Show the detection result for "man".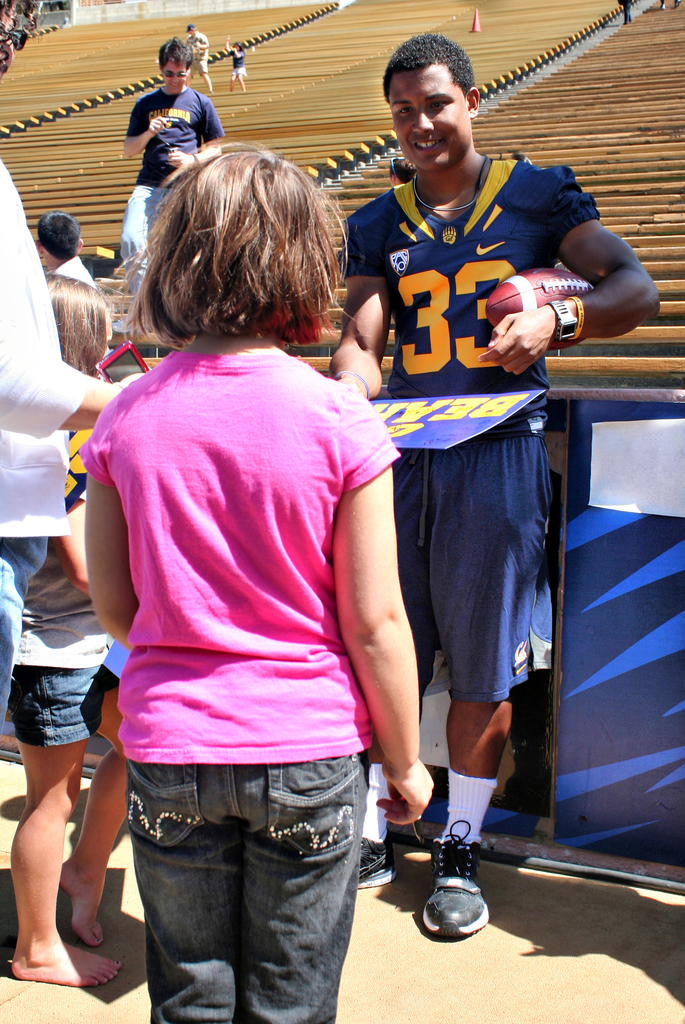
{"x1": 179, "y1": 22, "x2": 218, "y2": 83}.
